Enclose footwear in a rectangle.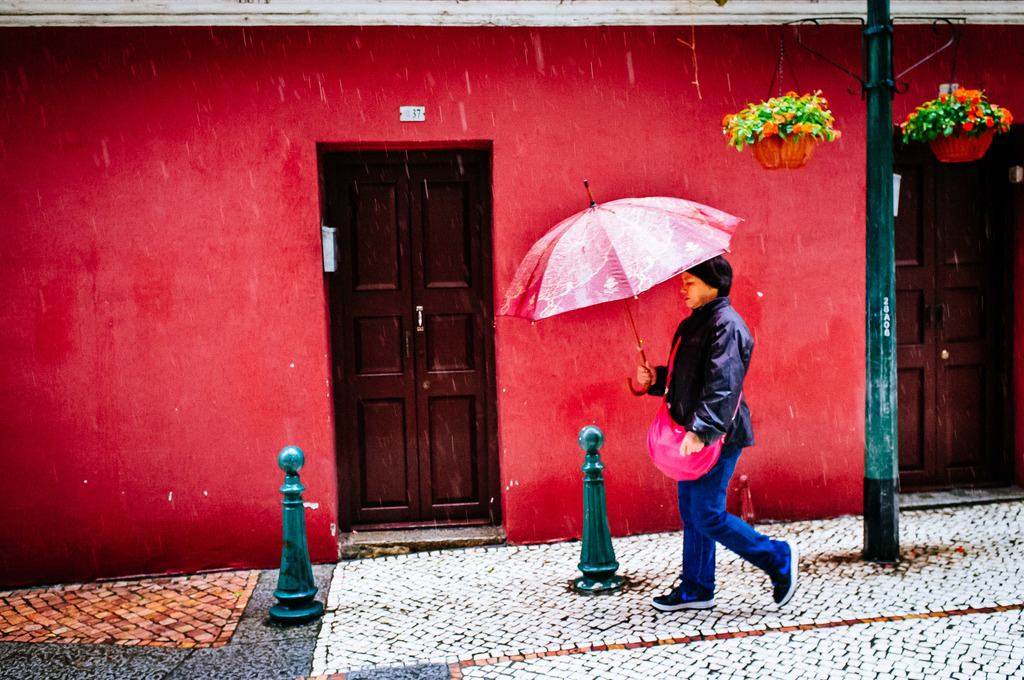
760,534,799,613.
